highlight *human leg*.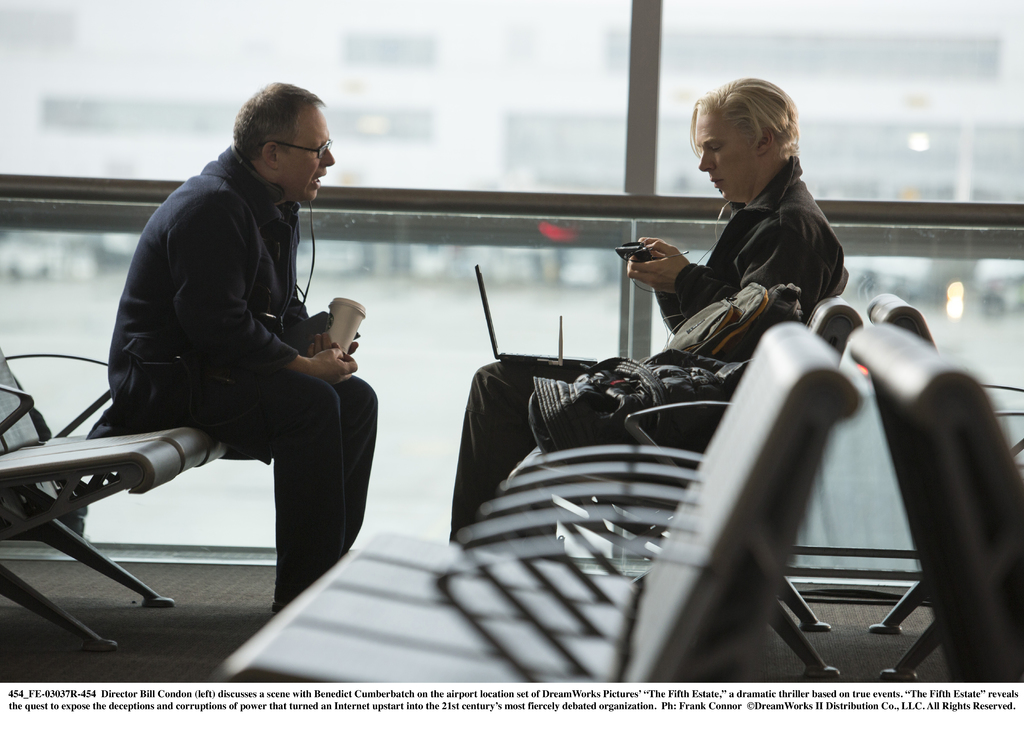
Highlighted region: rect(453, 369, 591, 550).
